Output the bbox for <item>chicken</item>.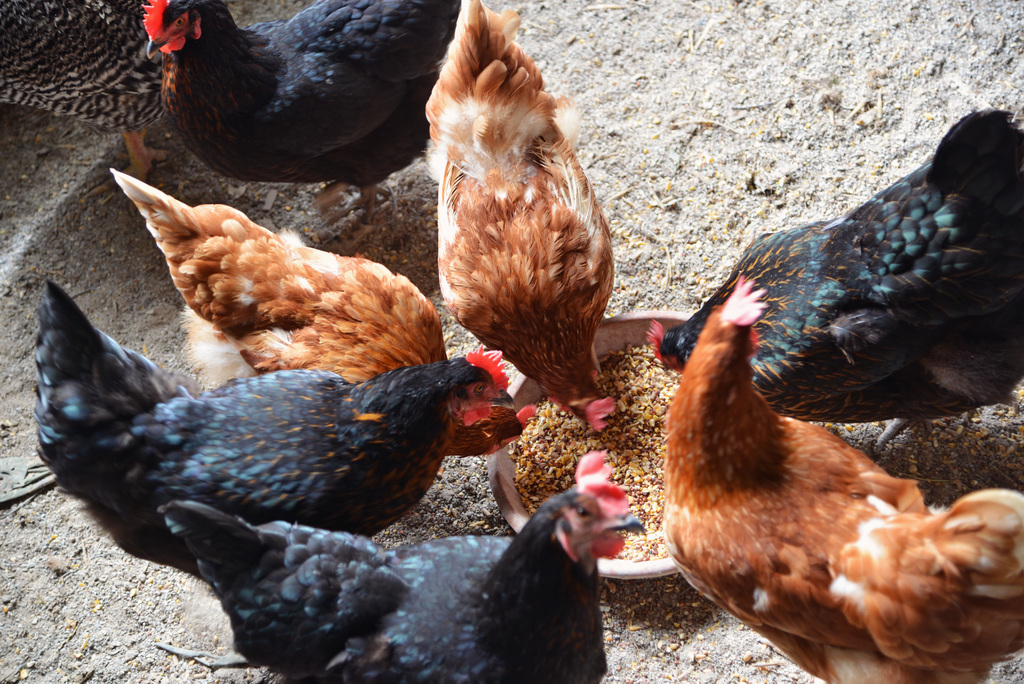
Rect(646, 107, 1023, 455).
